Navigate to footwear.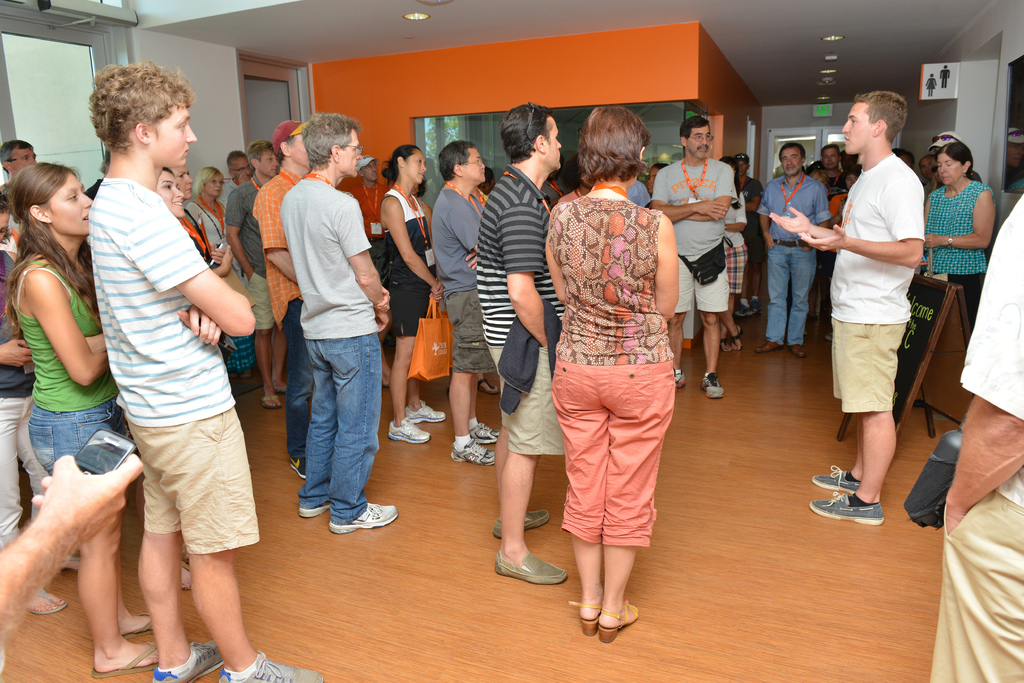
Navigation target: detection(328, 502, 402, 529).
